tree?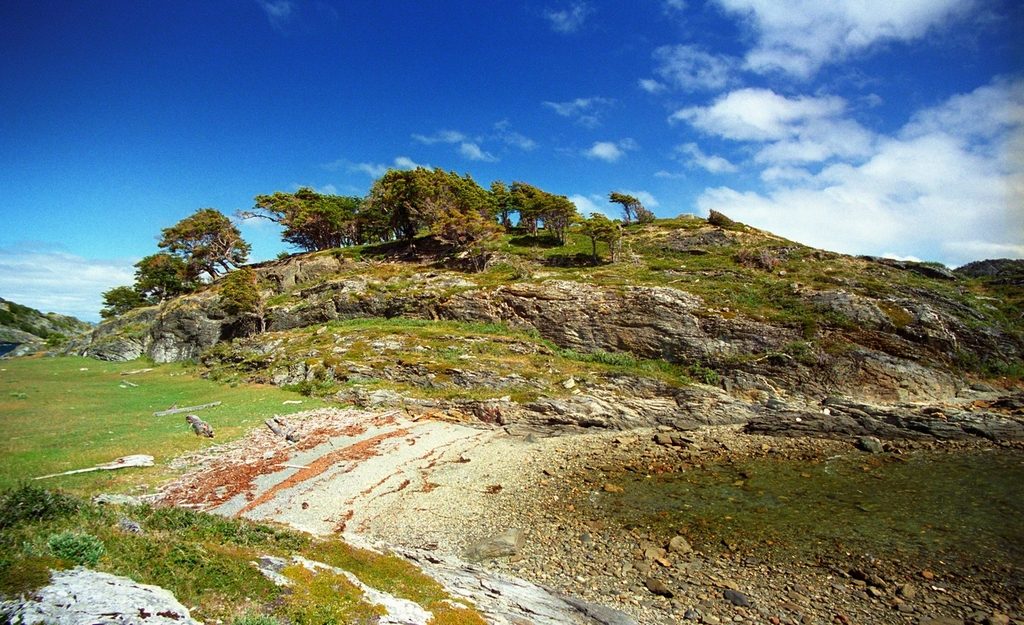
(609, 190, 637, 221)
